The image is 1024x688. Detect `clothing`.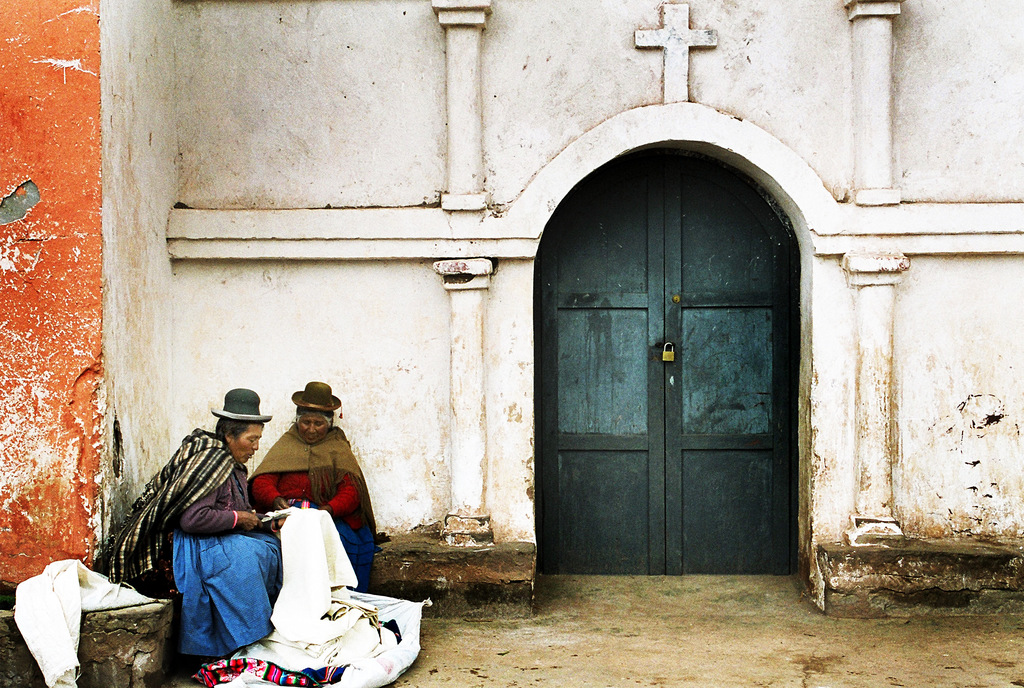
Detection: bbox=(246, 424, 367, 574).
